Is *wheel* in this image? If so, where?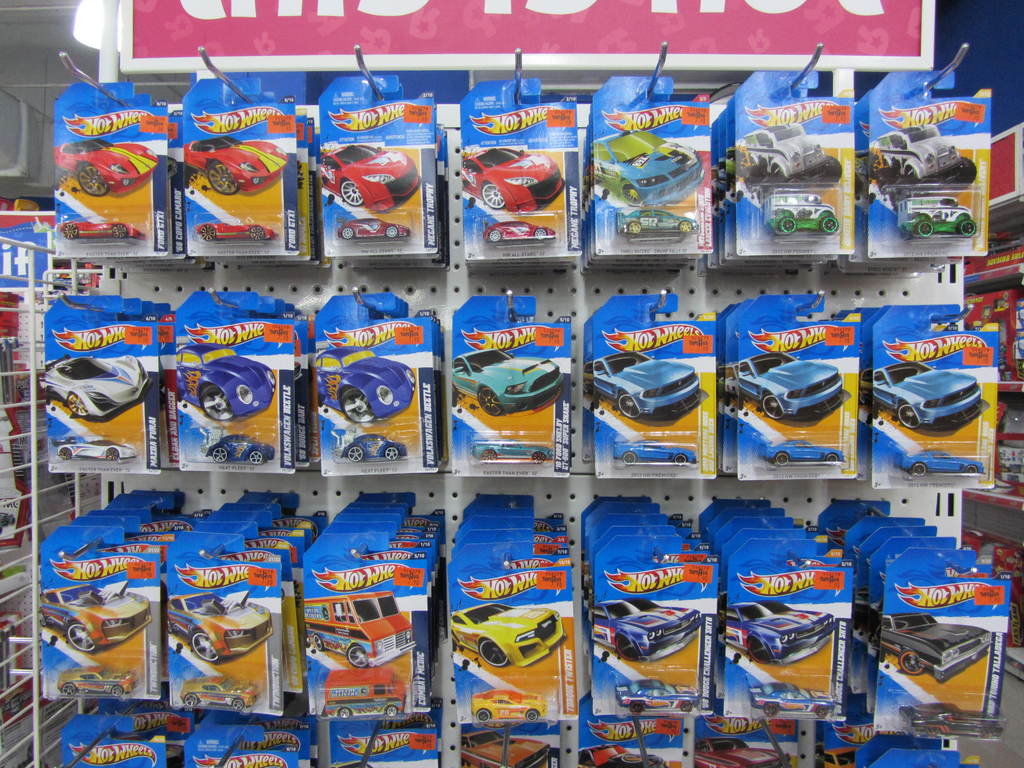
Yes, at box(70, 396, 92, 418).
